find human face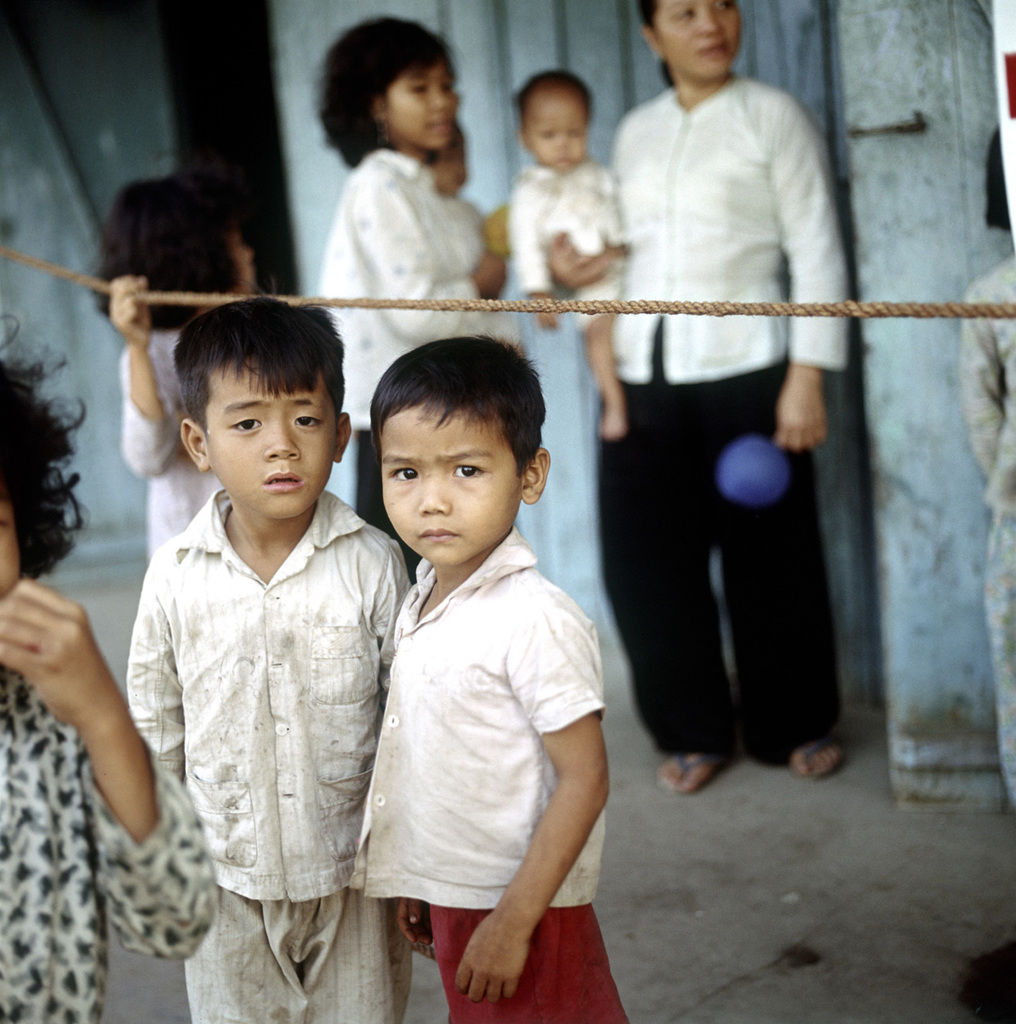
l=0, t=490, r=14, b=585
